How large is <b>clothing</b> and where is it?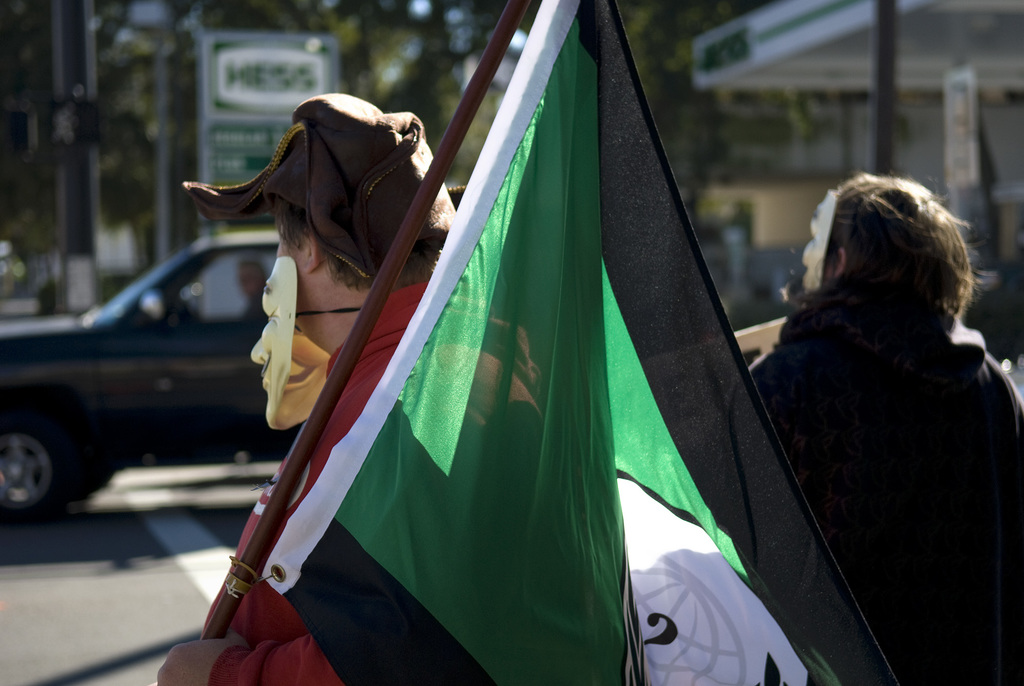
Bounding box: [left=207, top=279, right=431, bottom=685].
